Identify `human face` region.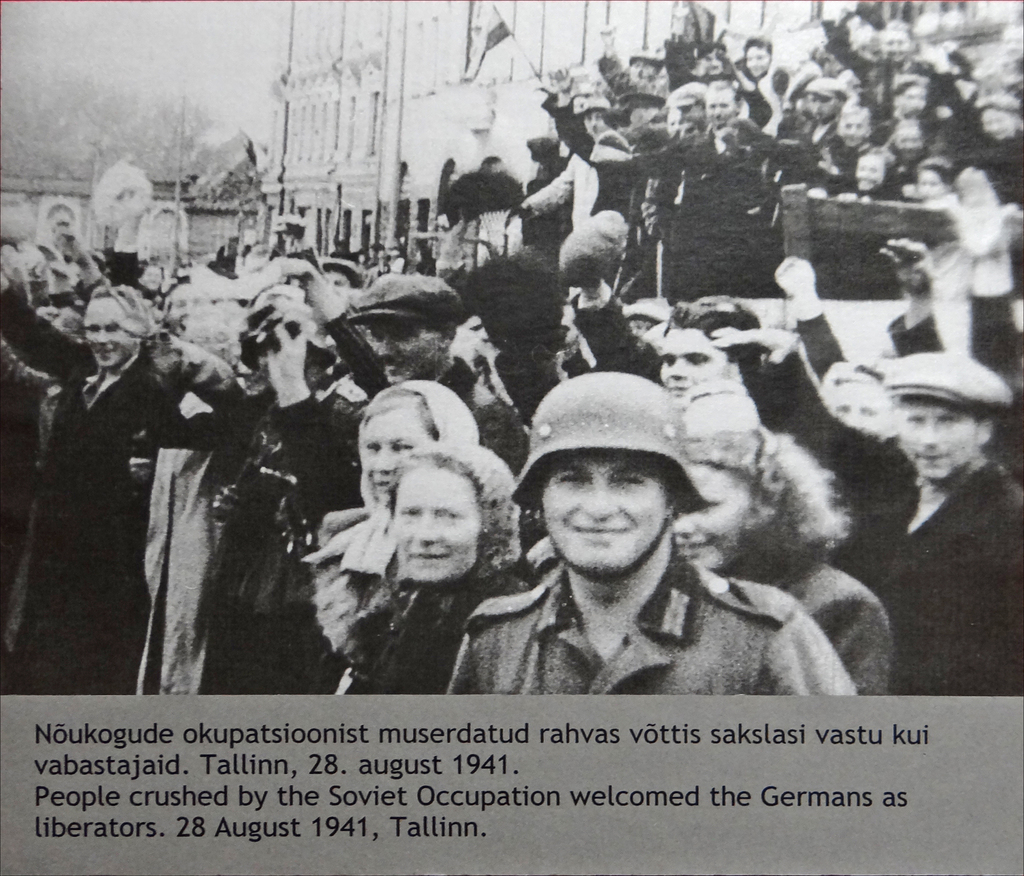
Region: Rect(394, 473, 483, 581).
